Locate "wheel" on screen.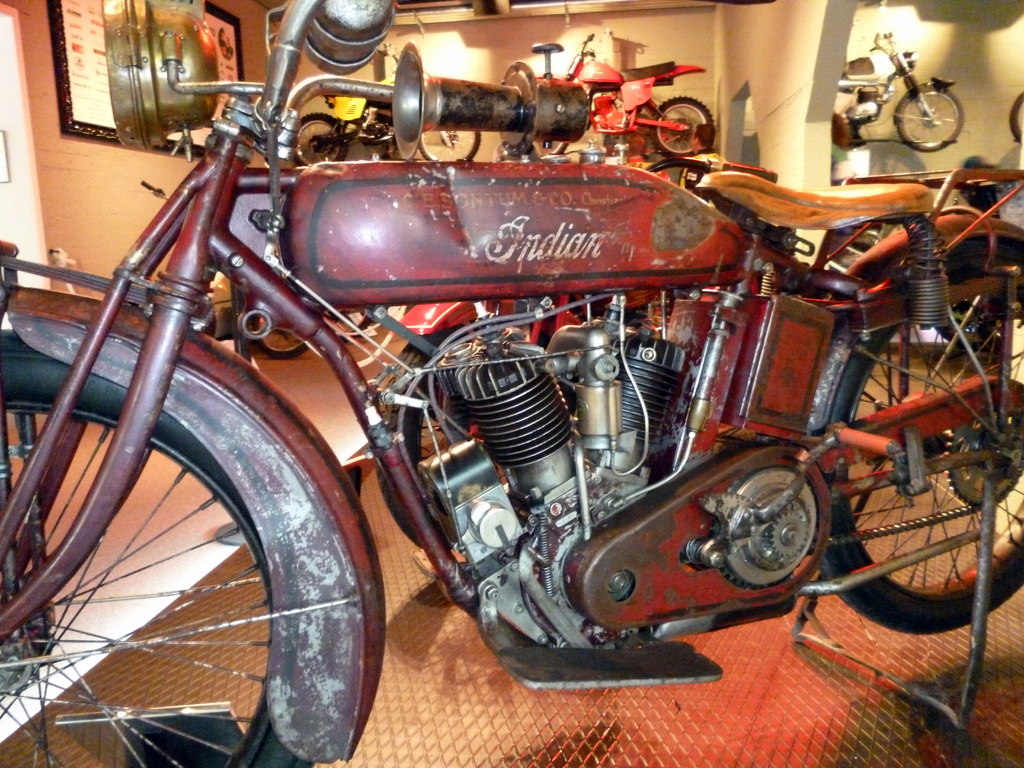
On screen at region(326, 314, 372, 339).
